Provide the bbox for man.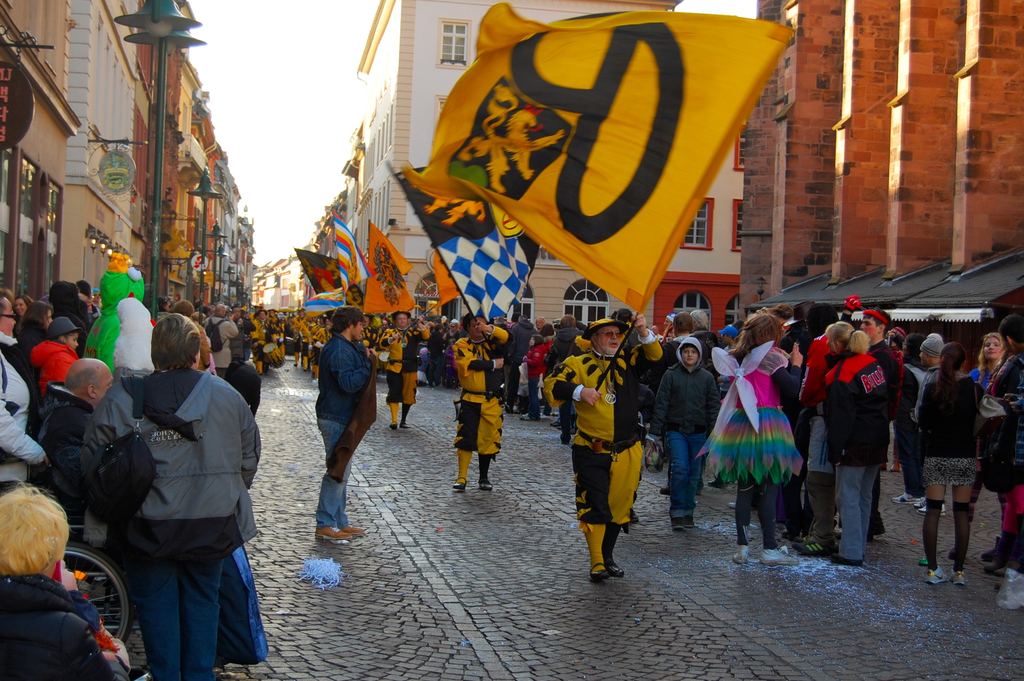
{"x1": 315, "y1": 306, "x2": 377, "y2": 541}.
